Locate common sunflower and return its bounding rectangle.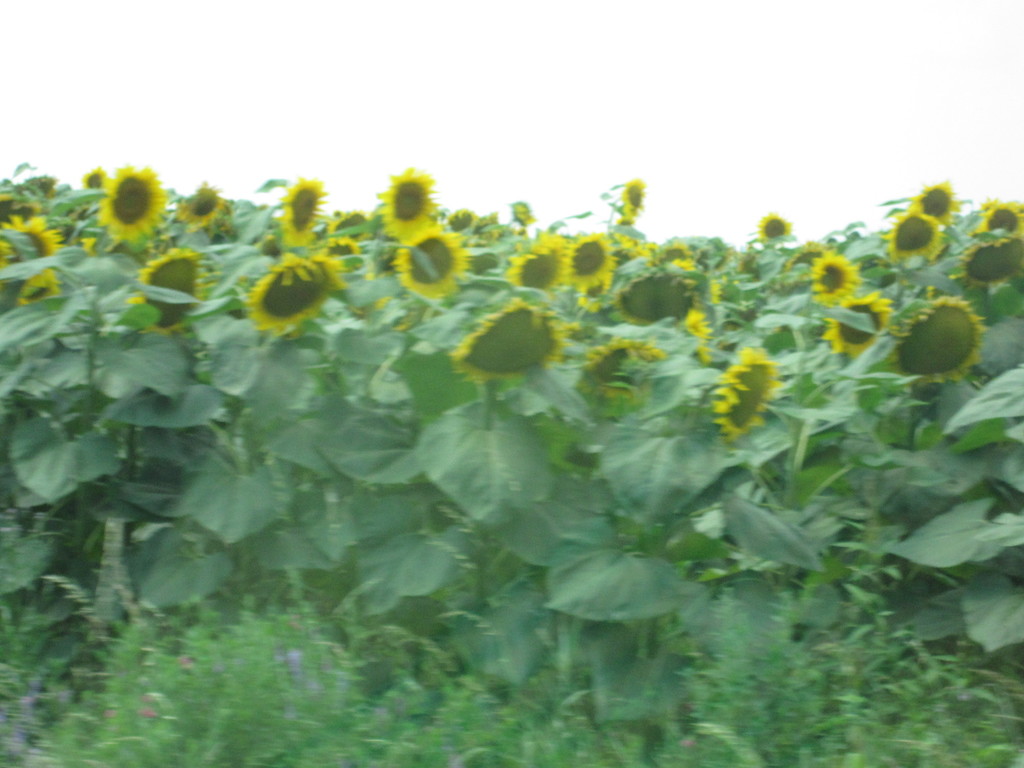
x1=620, y1=179, x2=644, y2=221.
